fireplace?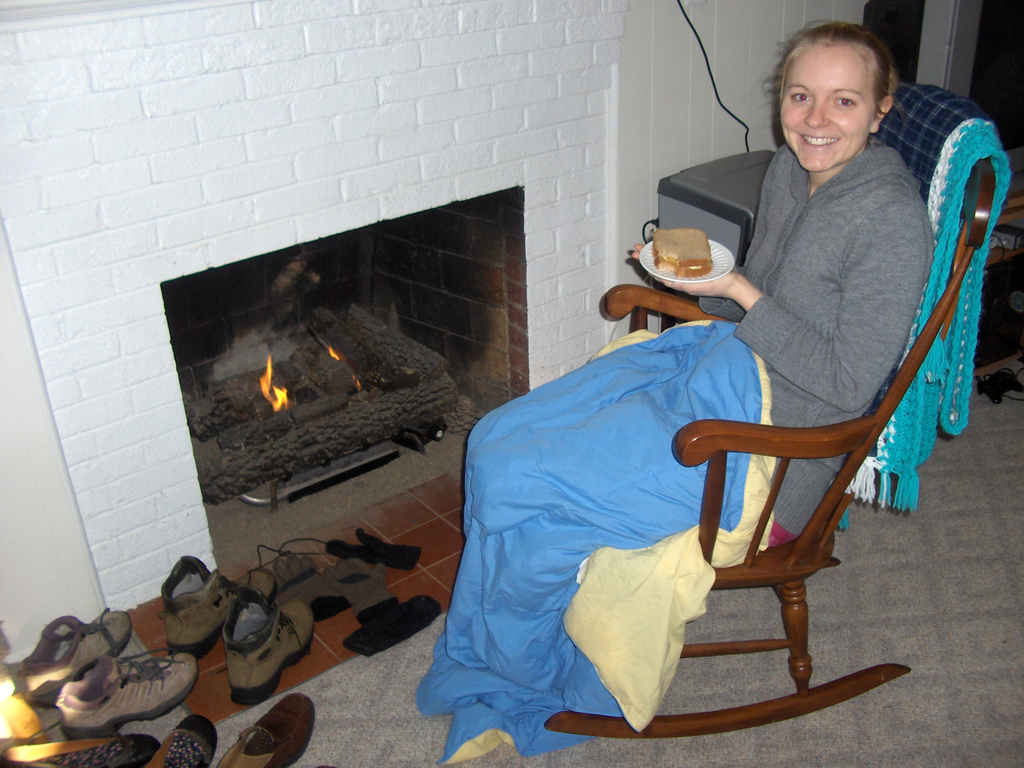
x1=159, y1=184, x2=527, y2=578
